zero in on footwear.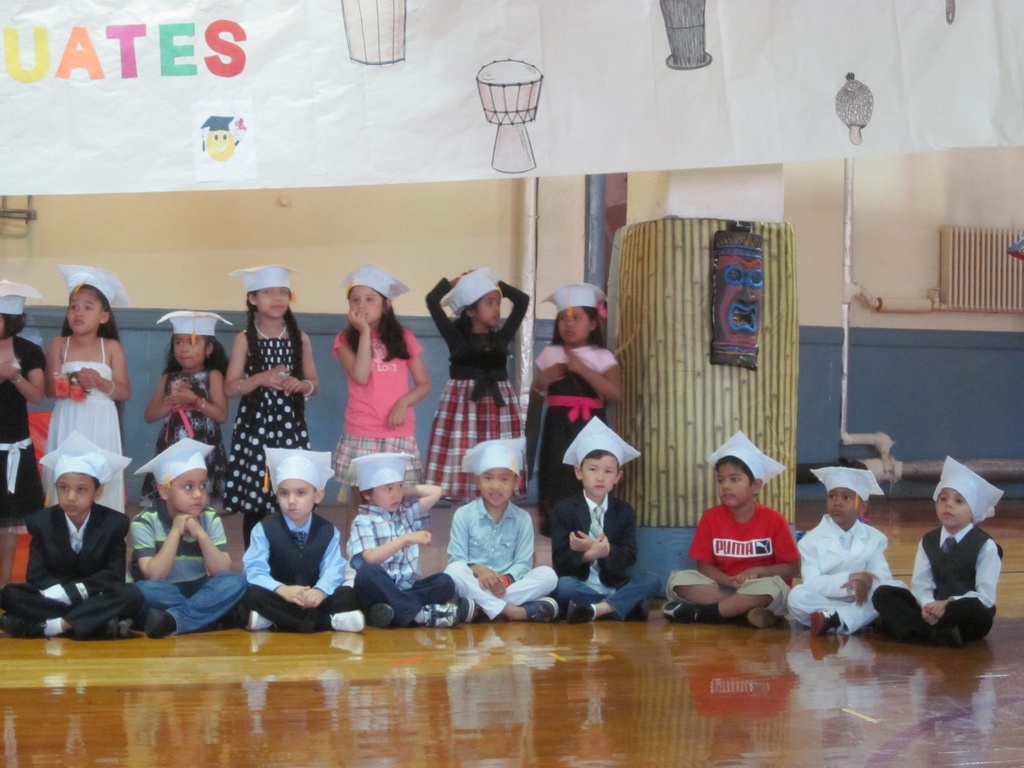
Zeroed in: x1=936, y1=626, x2=962, y2=643.
